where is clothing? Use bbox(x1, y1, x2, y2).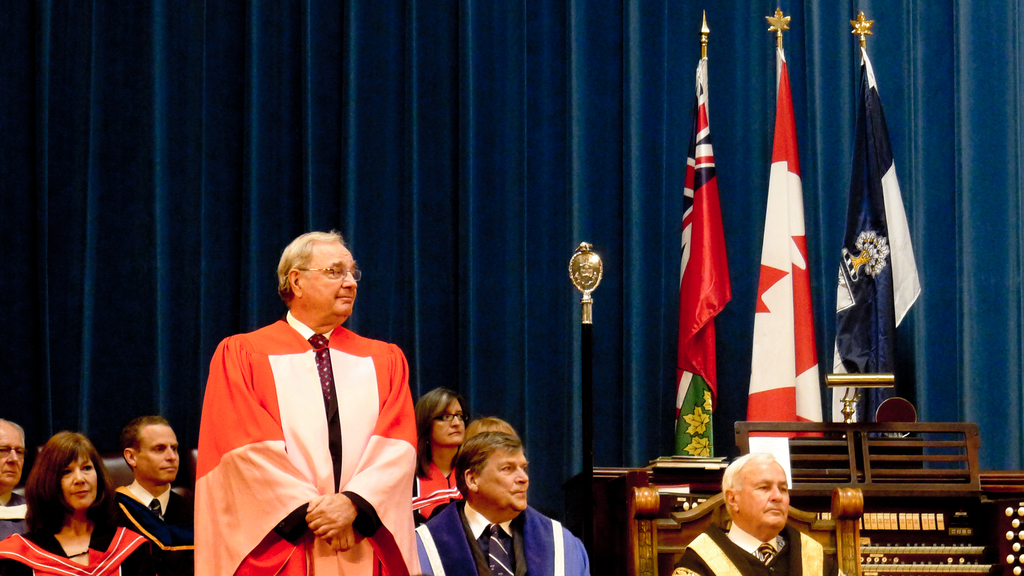
bbox(416, 500, 591, 575).
